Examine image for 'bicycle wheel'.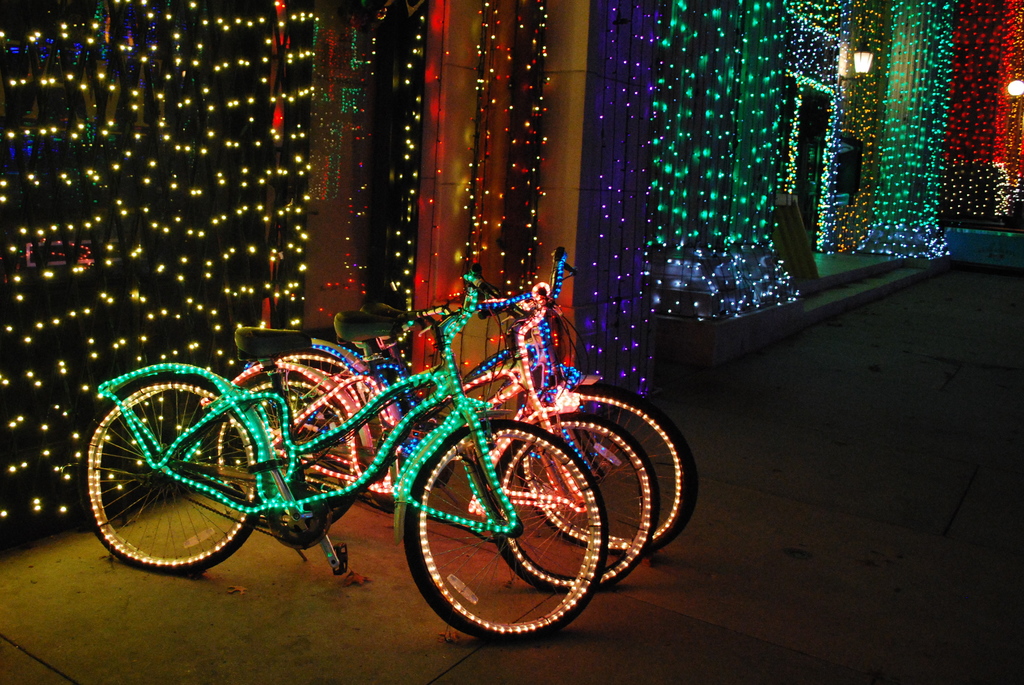
Examination result: 100/387/269/574.
